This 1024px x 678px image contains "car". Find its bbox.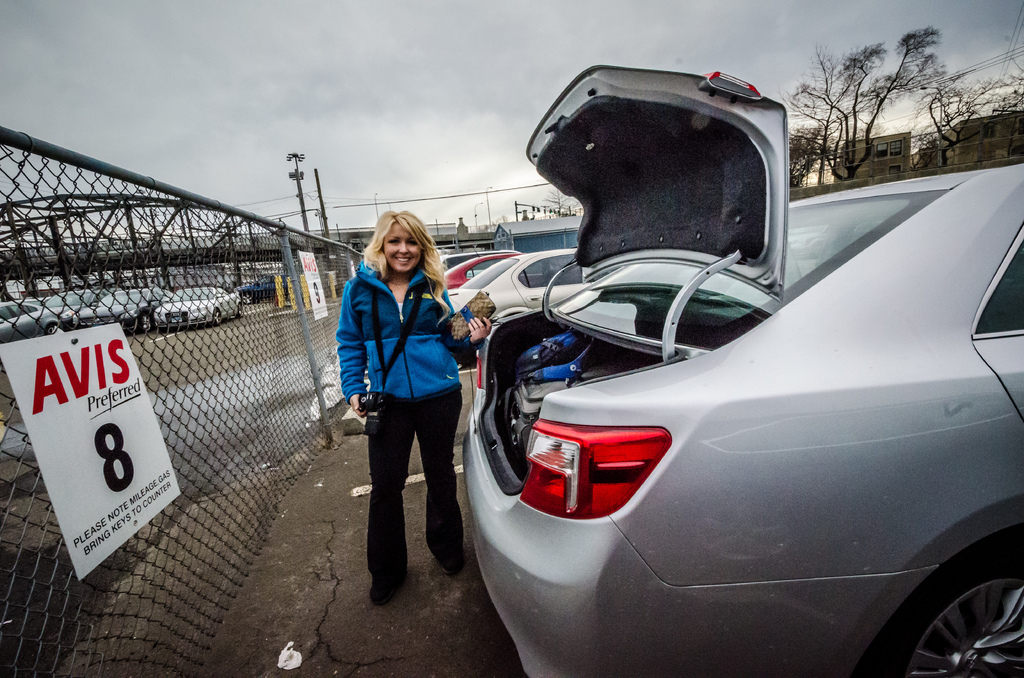
locate(432, 246, 495, 275).
